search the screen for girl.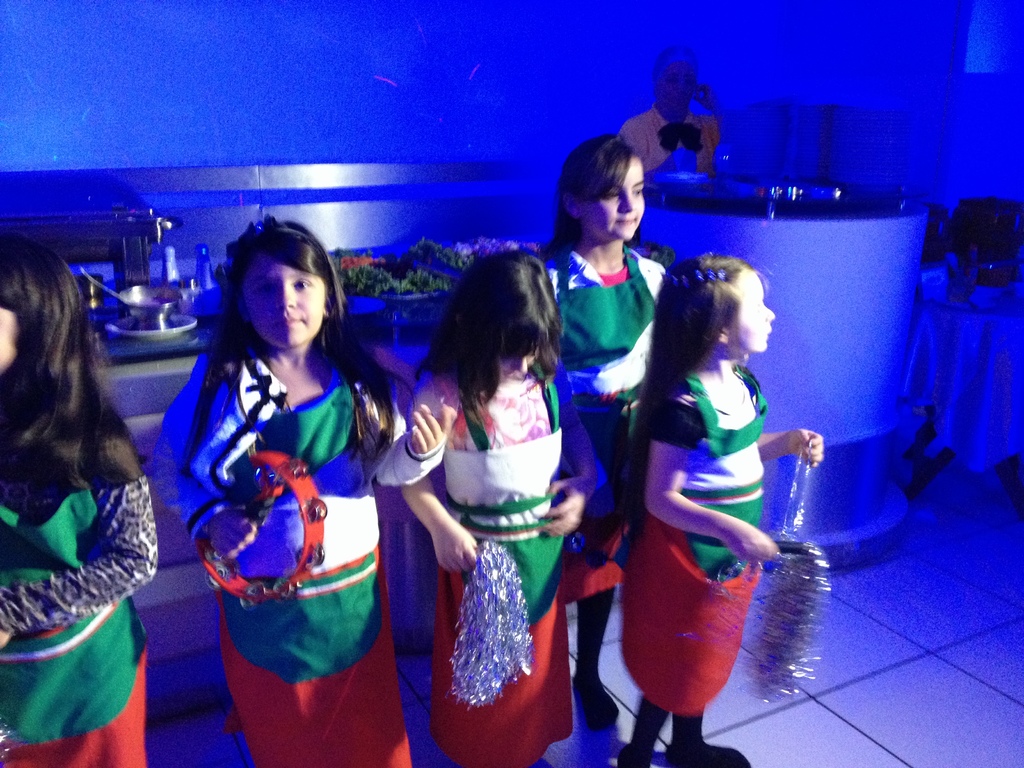
Found at [x1=0, y1=230, x2=159, y2=767].
